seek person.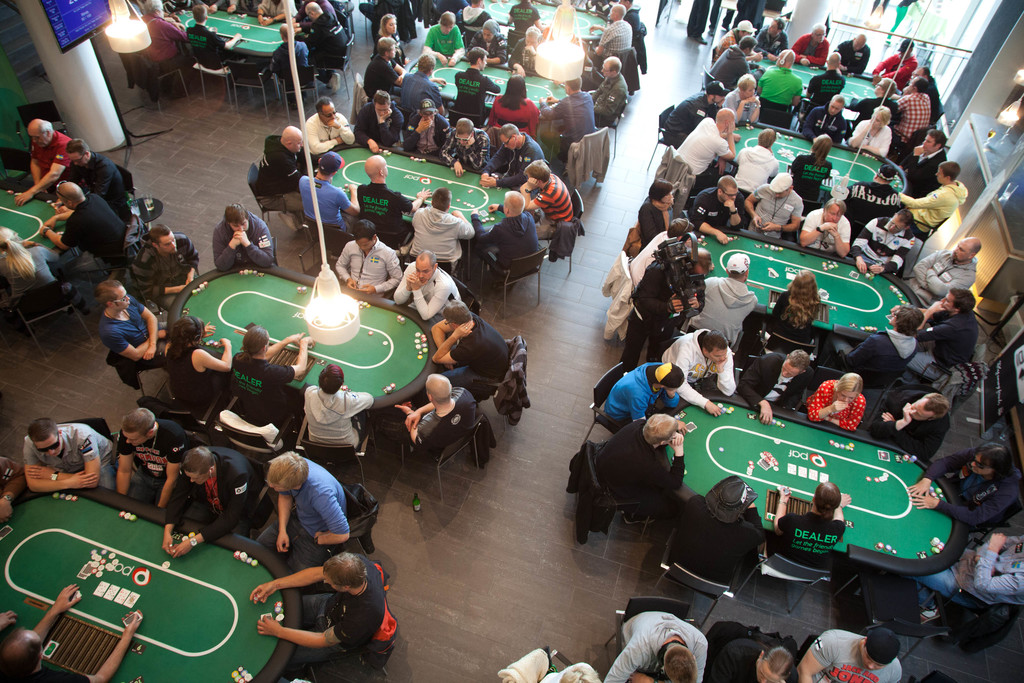
<bbox>102, 406, 204, 518</bbox>.
